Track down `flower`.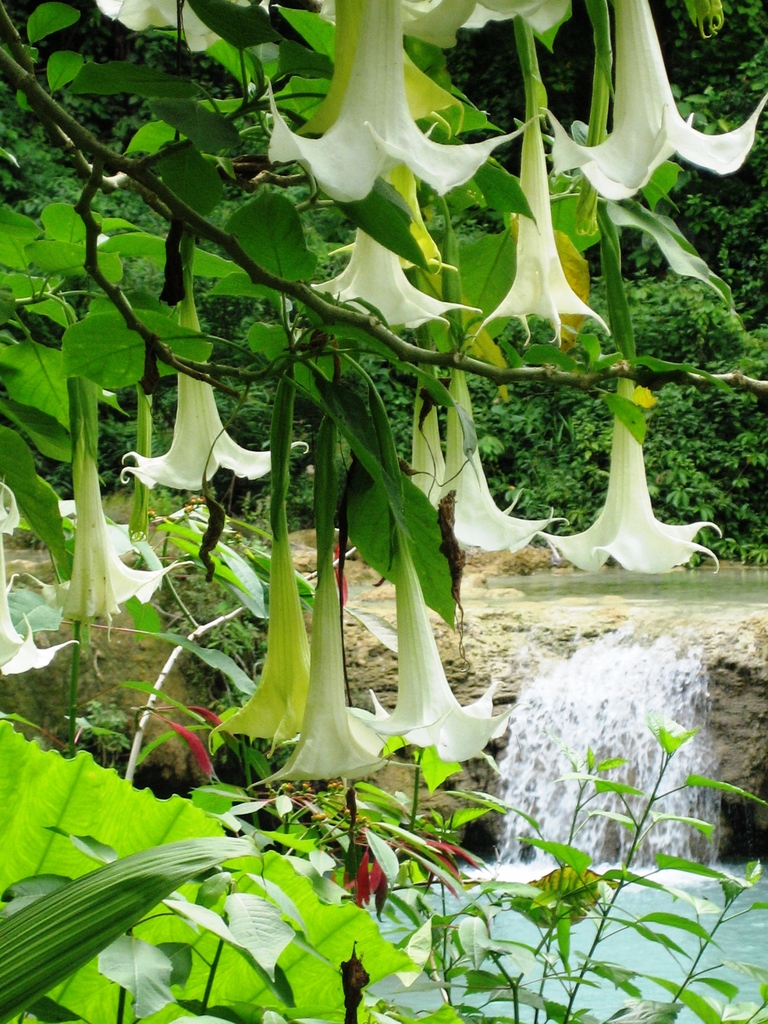
Tracked to (0, 486, 81, 682).
